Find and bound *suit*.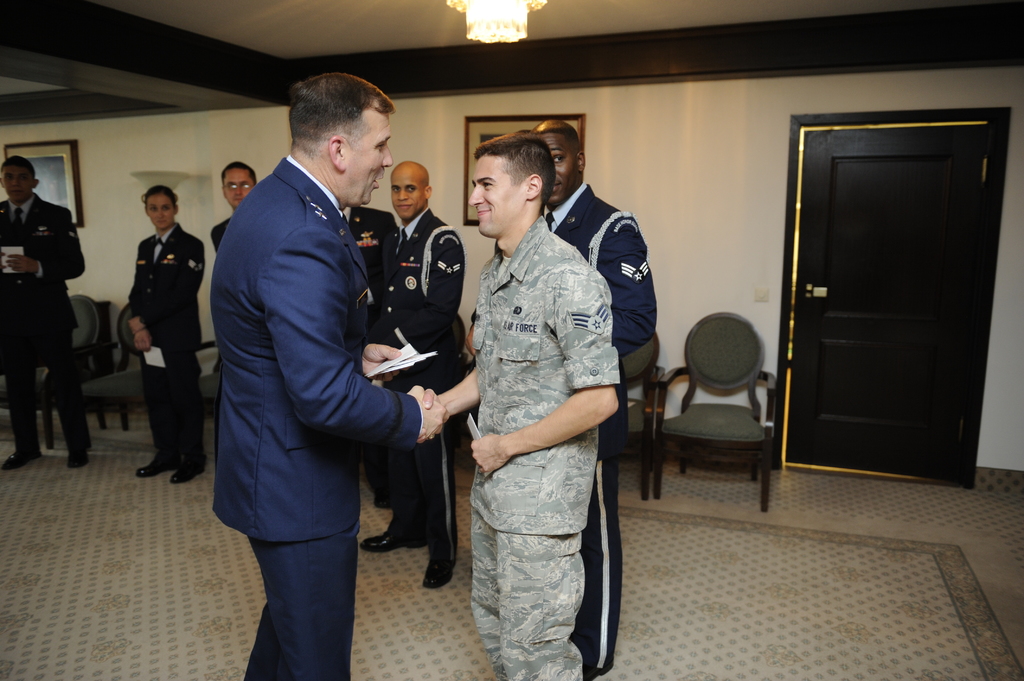
Bound: [200,88,431,659].
